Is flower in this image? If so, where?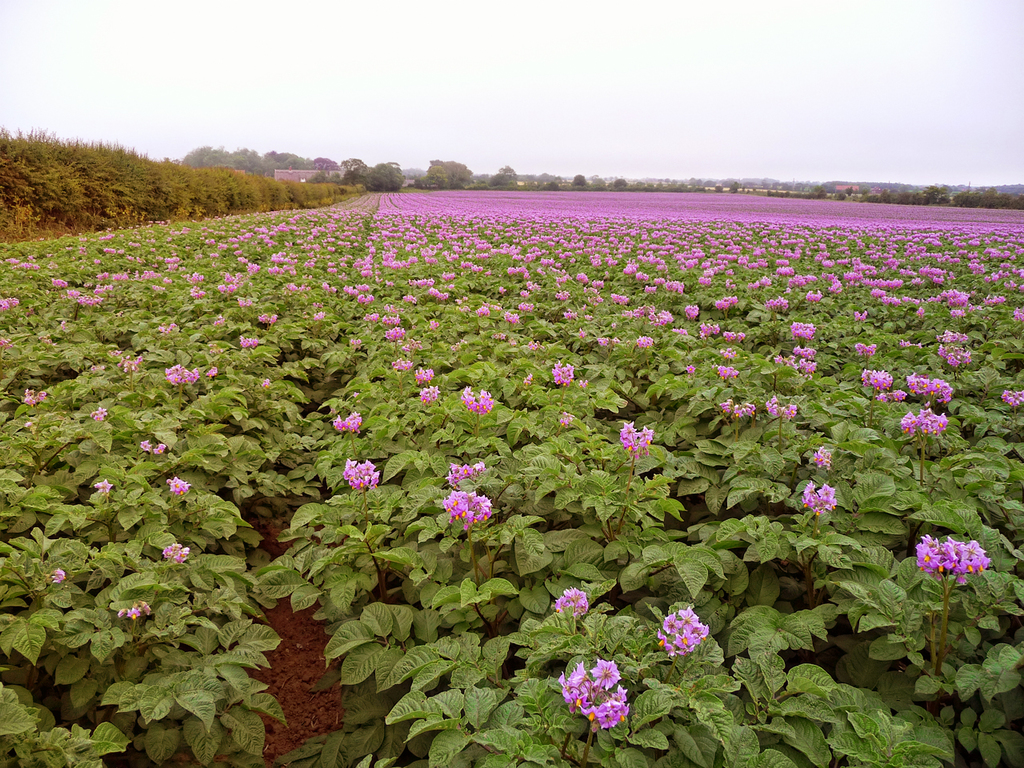
Yes, at <box>16,262,44,274</box>.
